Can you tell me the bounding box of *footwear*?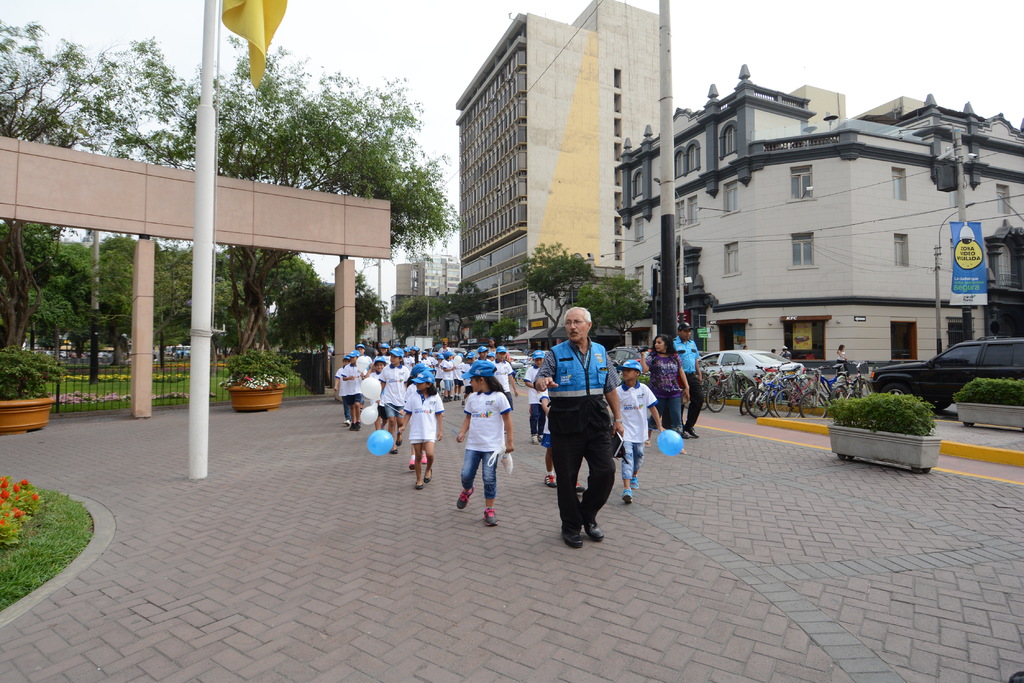
pyautogui.locateOnScreen(396, 437, 403, 446).
